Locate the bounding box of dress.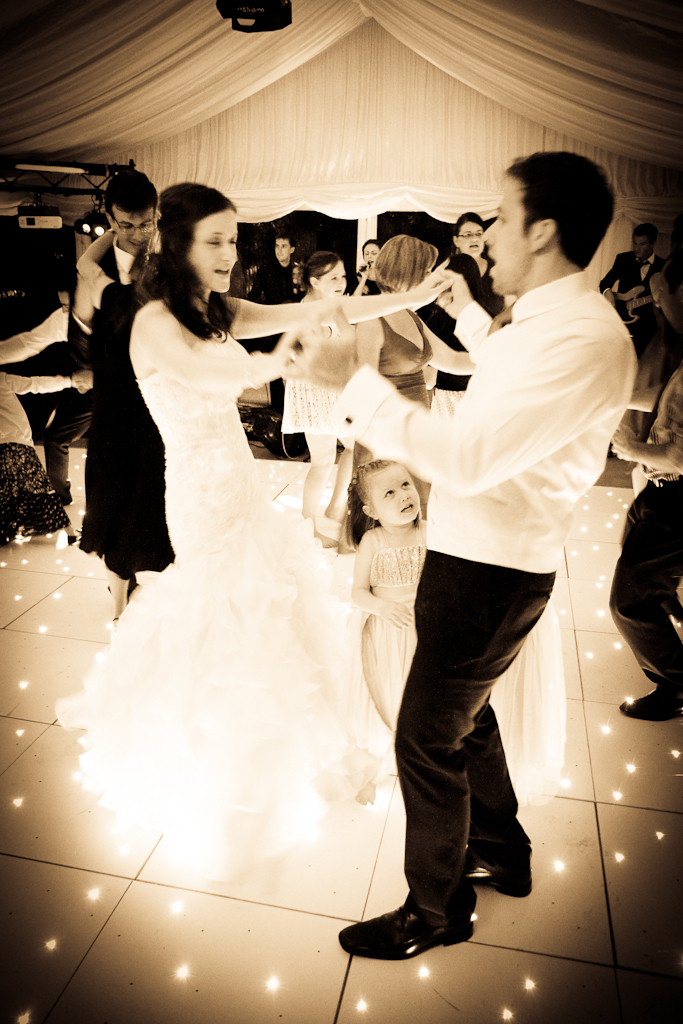
Bounding box: region(80, 283, 174, 577).
